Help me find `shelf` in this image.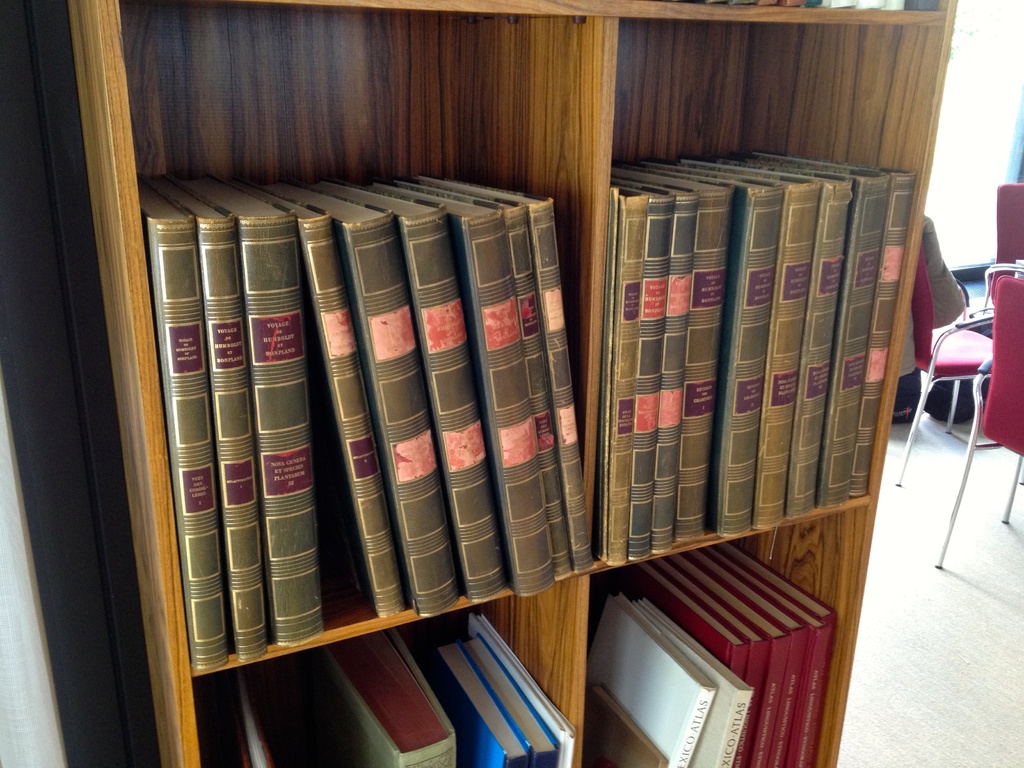
Found it: bbox=(0, 0, 967, 767).
